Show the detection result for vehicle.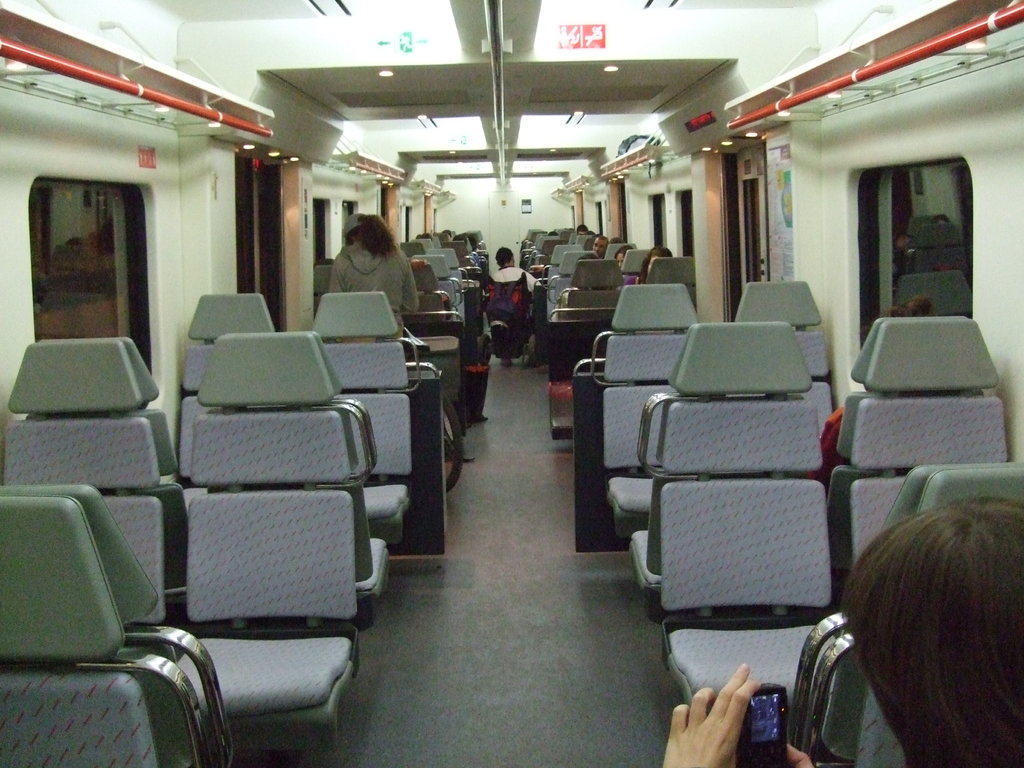
bbox=[0, 0, 1023, 767].
